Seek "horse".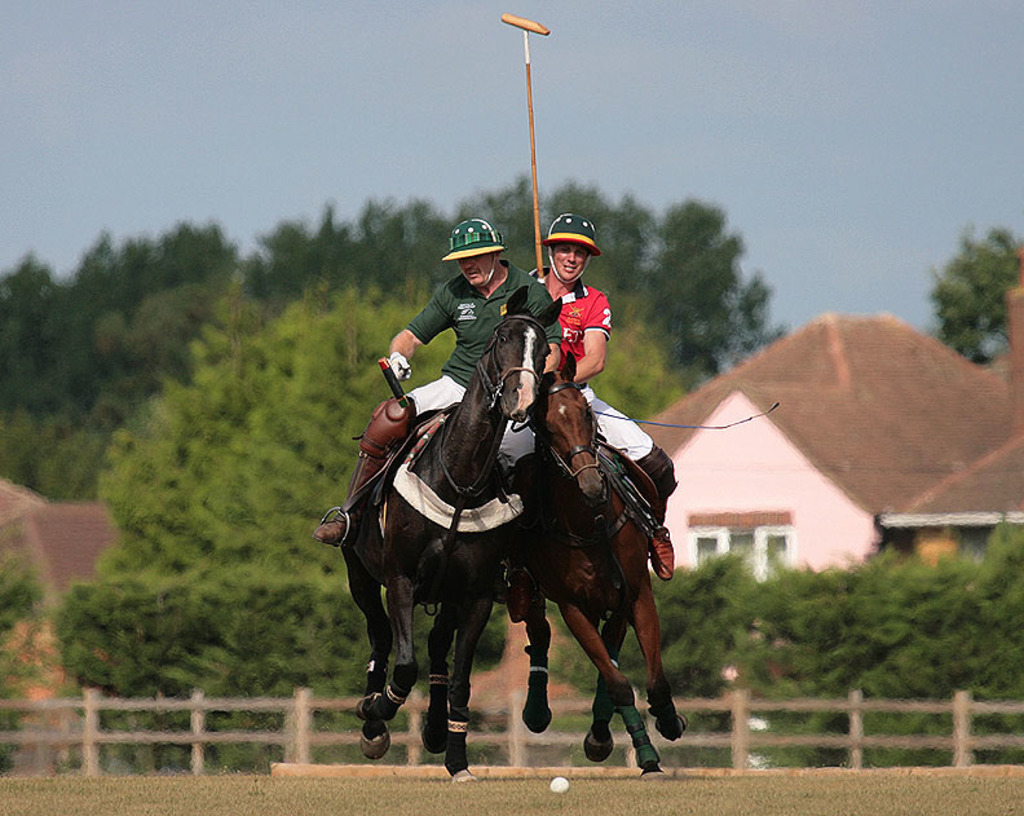
box(518, 349, 692, 775).
